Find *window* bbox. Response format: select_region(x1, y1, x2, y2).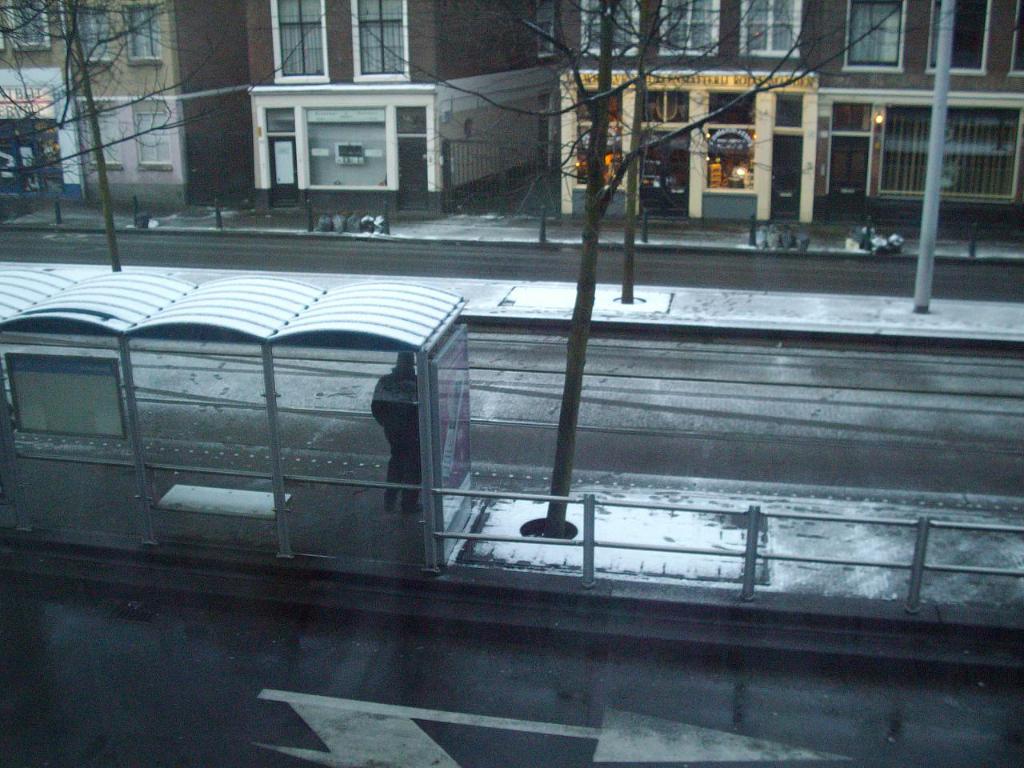
select_region(216, 70, 448, 206).
